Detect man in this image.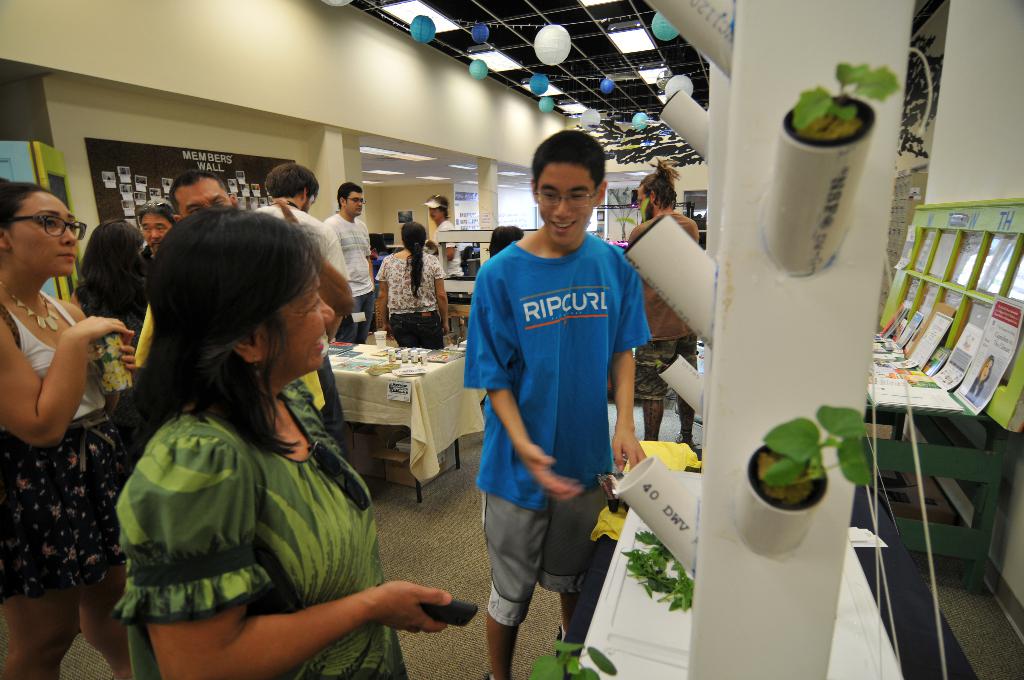
Detection: BBox(252, 161, 350, 283).
